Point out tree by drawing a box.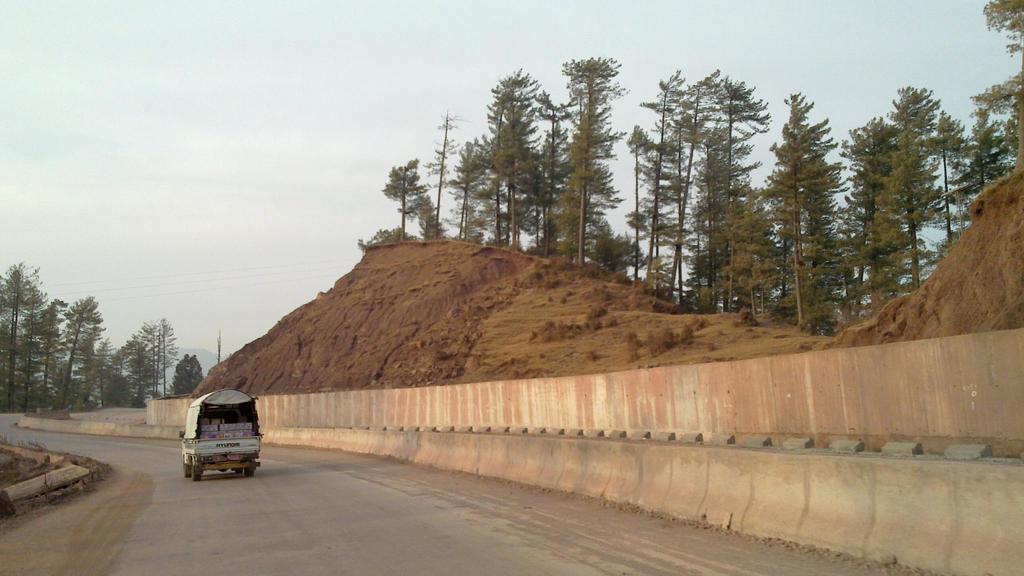
Rect(175, 351, 204, 395).
